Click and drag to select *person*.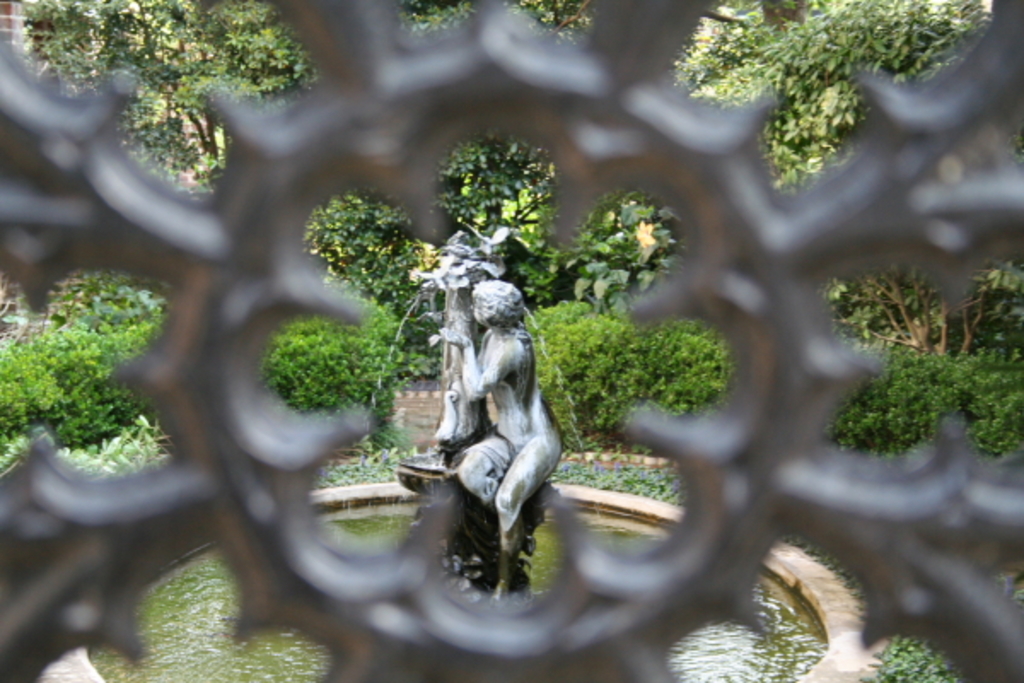
Selection: 442, 277, 563, 608.
